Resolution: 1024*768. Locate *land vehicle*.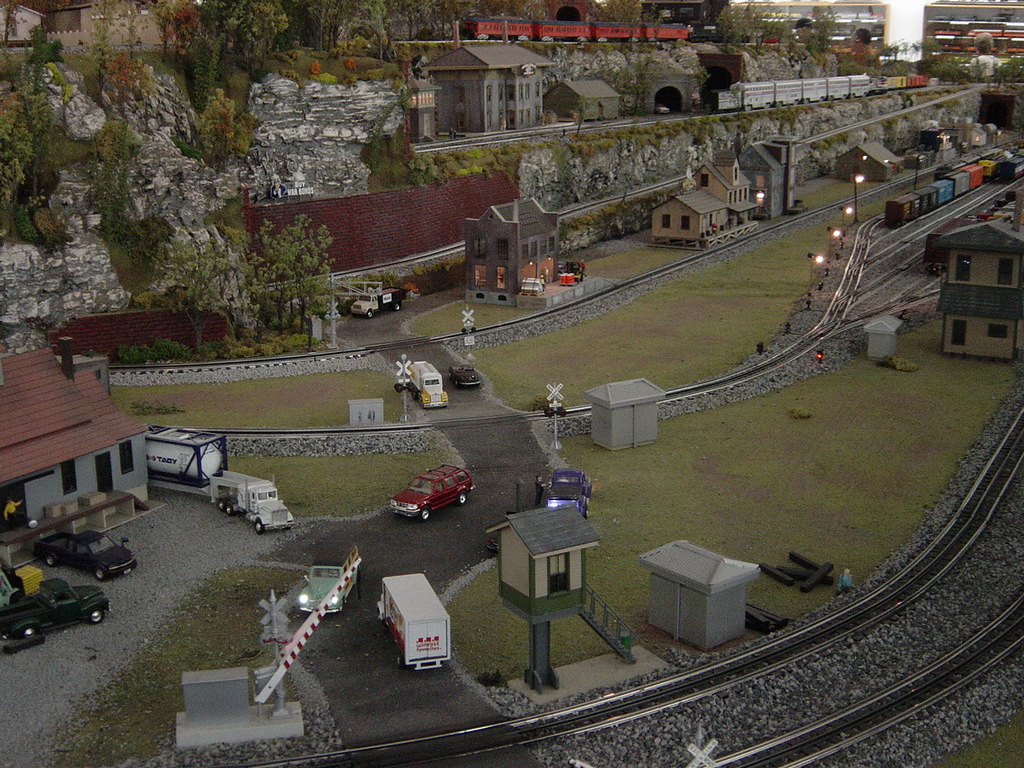
BBox(350, 286, 406, 319).
